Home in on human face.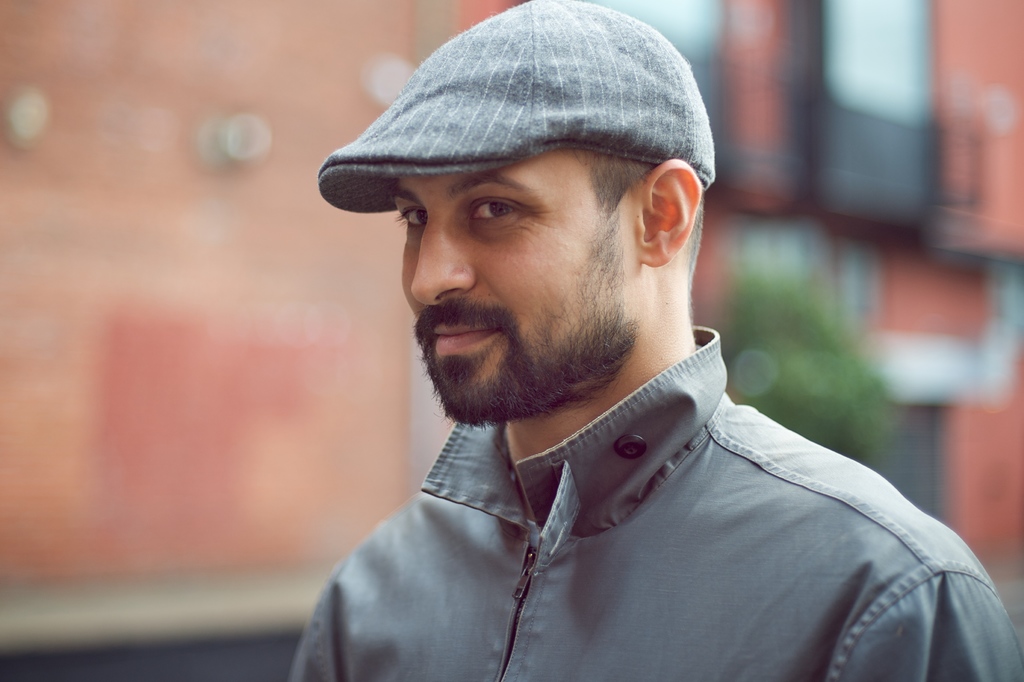
Homed in at x1=393, y1=144, x2=637, y2=429.
